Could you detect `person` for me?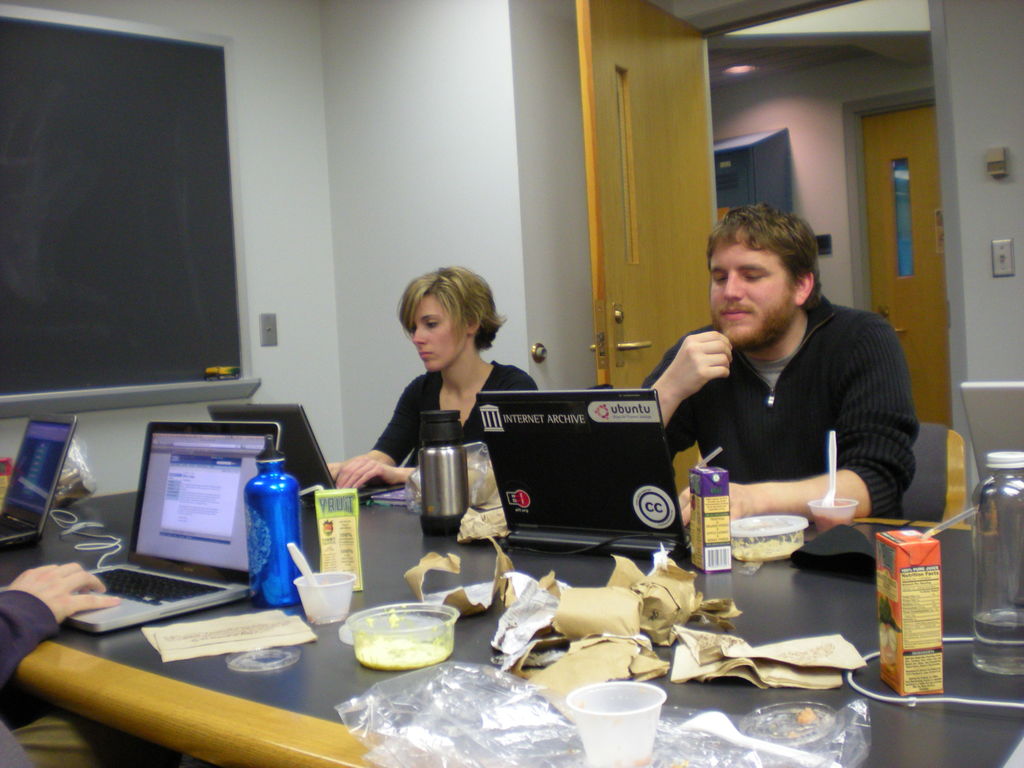
Detection result: <region>639, 203, 922, 524</region>.
